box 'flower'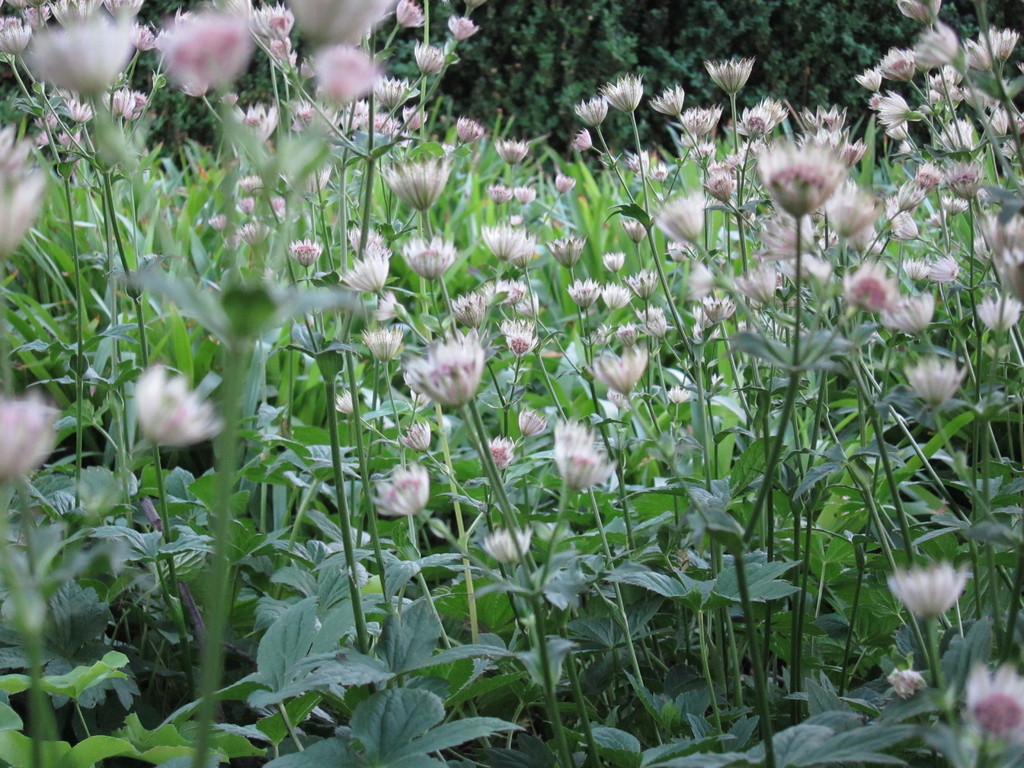
285 241 323 271
